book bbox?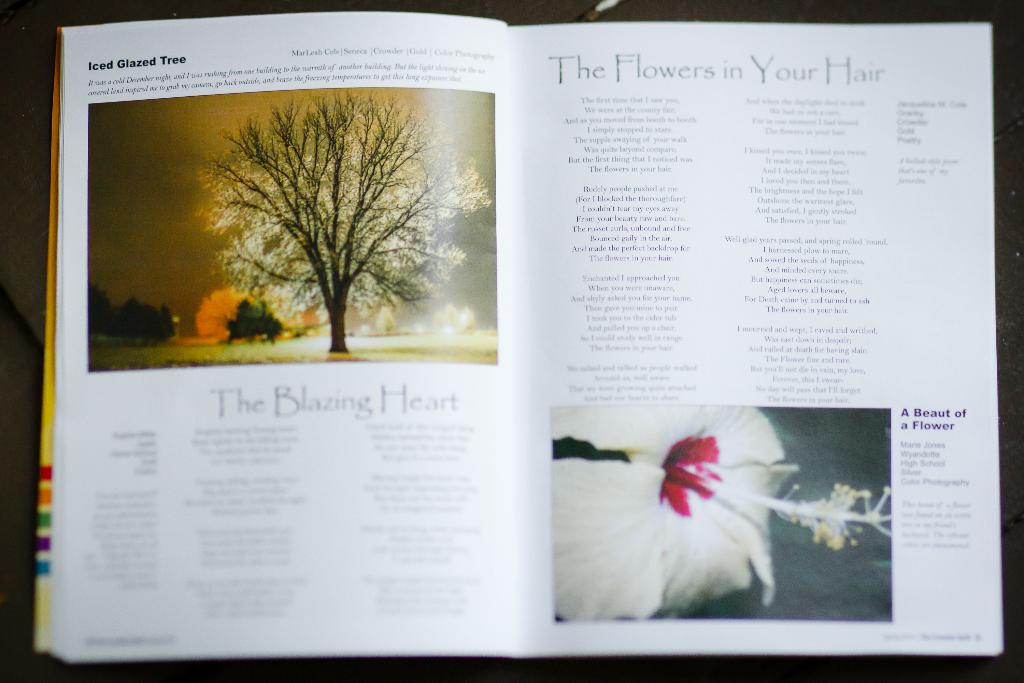
x1=179, y1=2, x2=992, y2=670
